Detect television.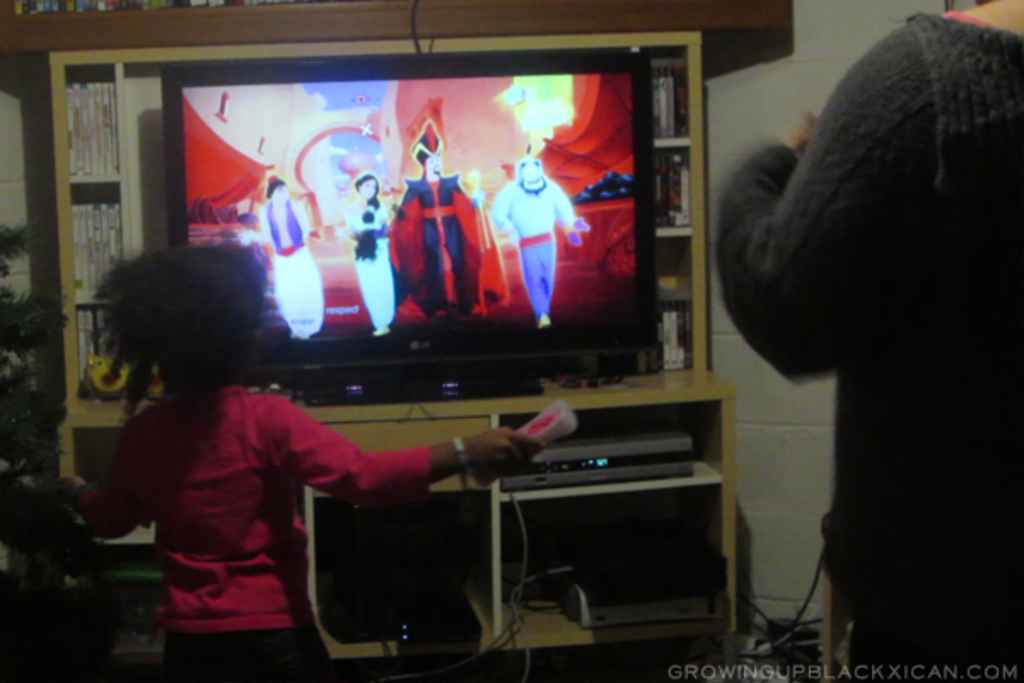
Detected at <region>162, 51, 659, 406</region>.
